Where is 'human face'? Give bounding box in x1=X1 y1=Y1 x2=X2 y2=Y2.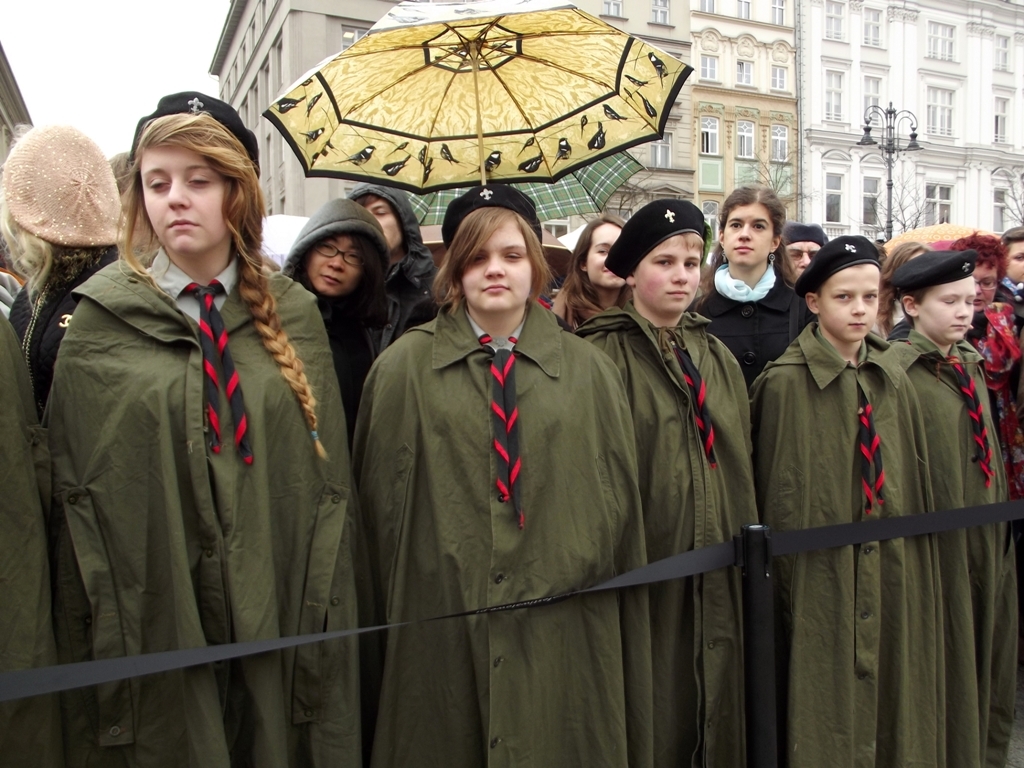
x1=143 y1=140 x2=232 y2=259.
